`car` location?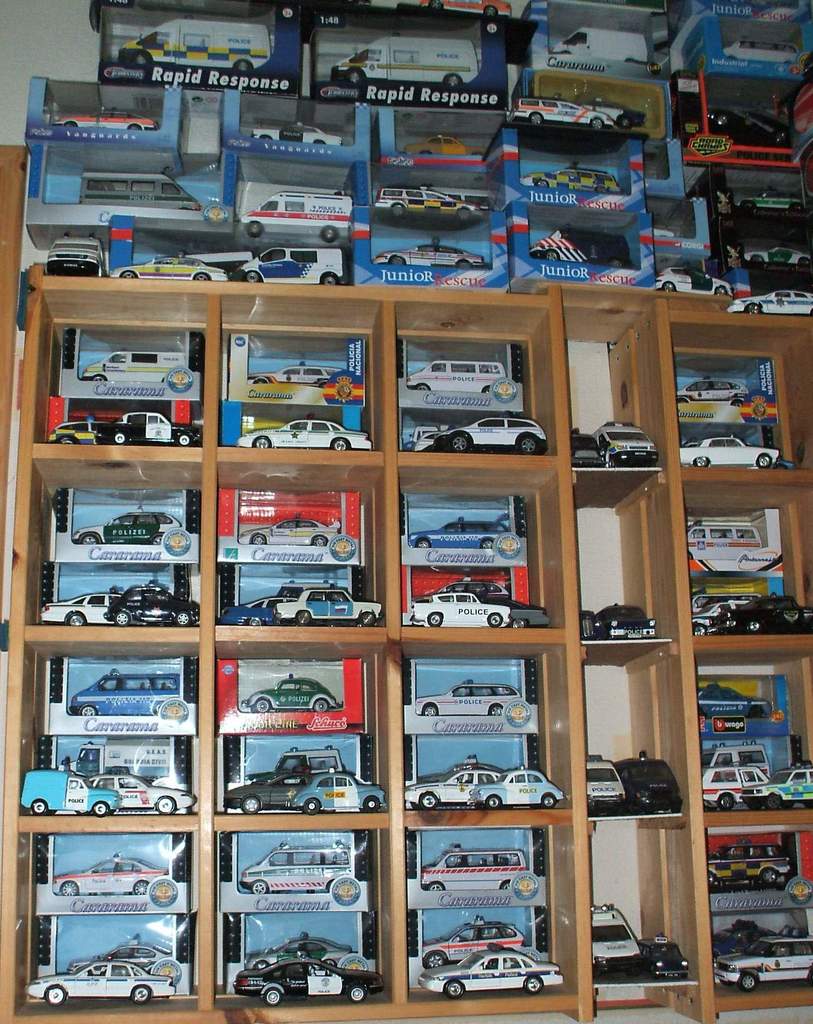
locate(75, 510, 190, 547)
